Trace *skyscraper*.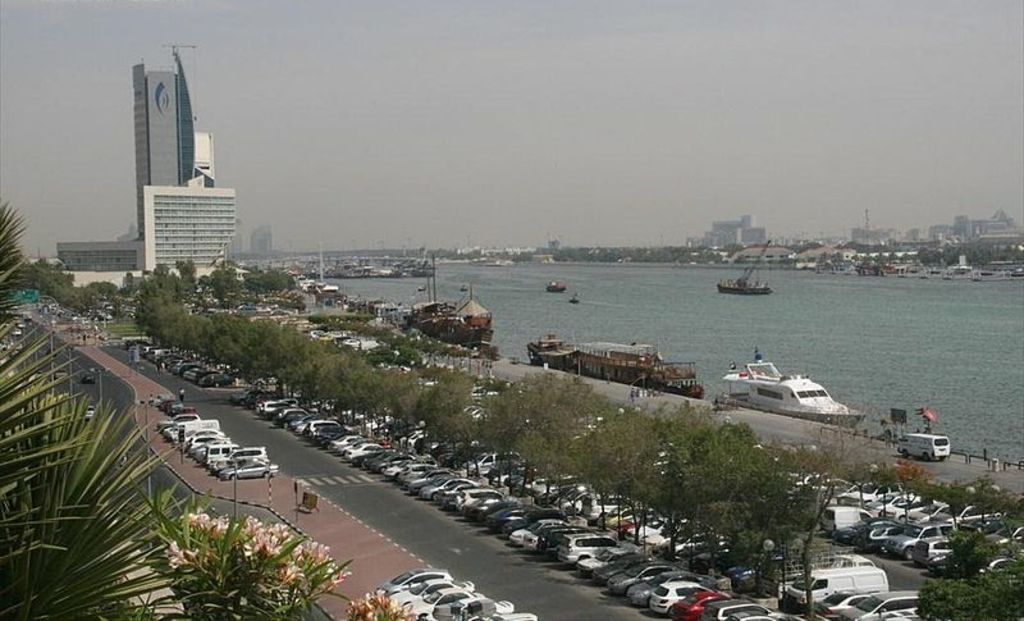
Traced to pyautogui.locateOnScreen(136, 41, 209, 245).
